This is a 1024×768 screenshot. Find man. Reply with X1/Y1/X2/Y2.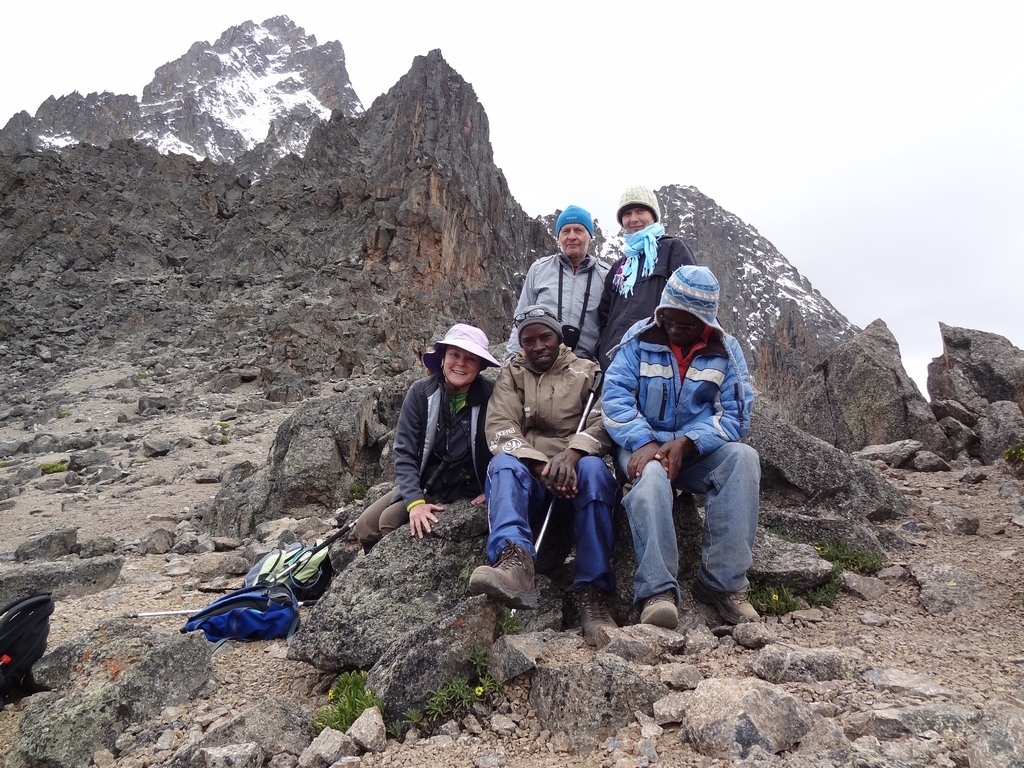
514/201/604/361.
